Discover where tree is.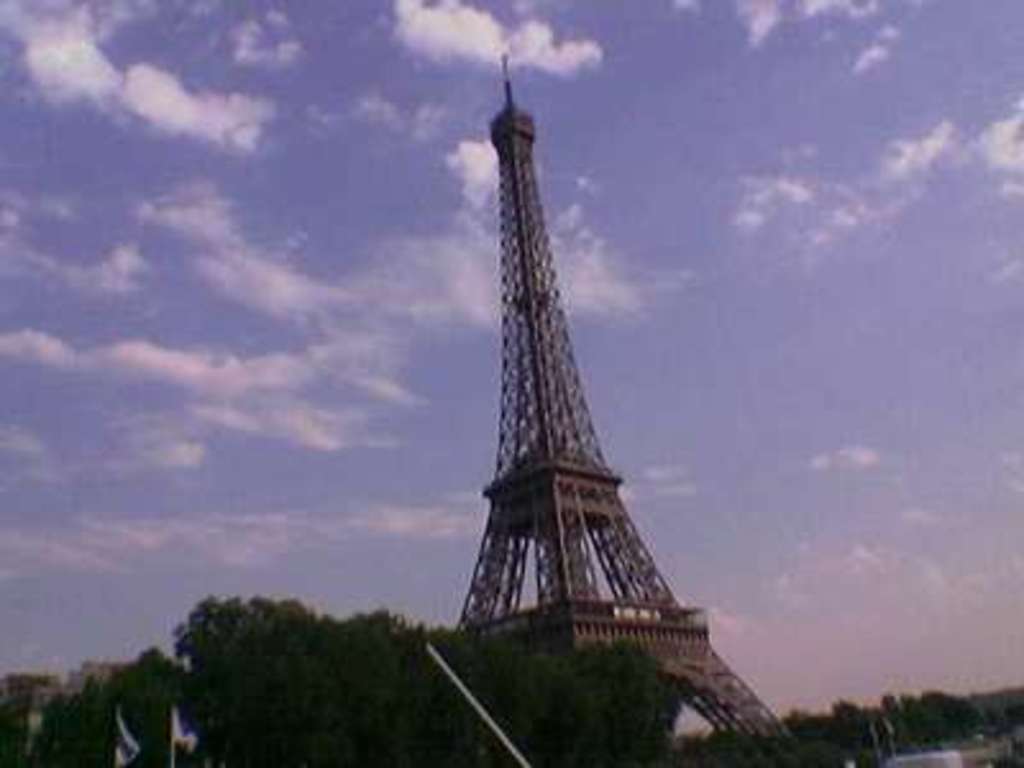
Discovered at l=571, t=635, r=671, b=765.
